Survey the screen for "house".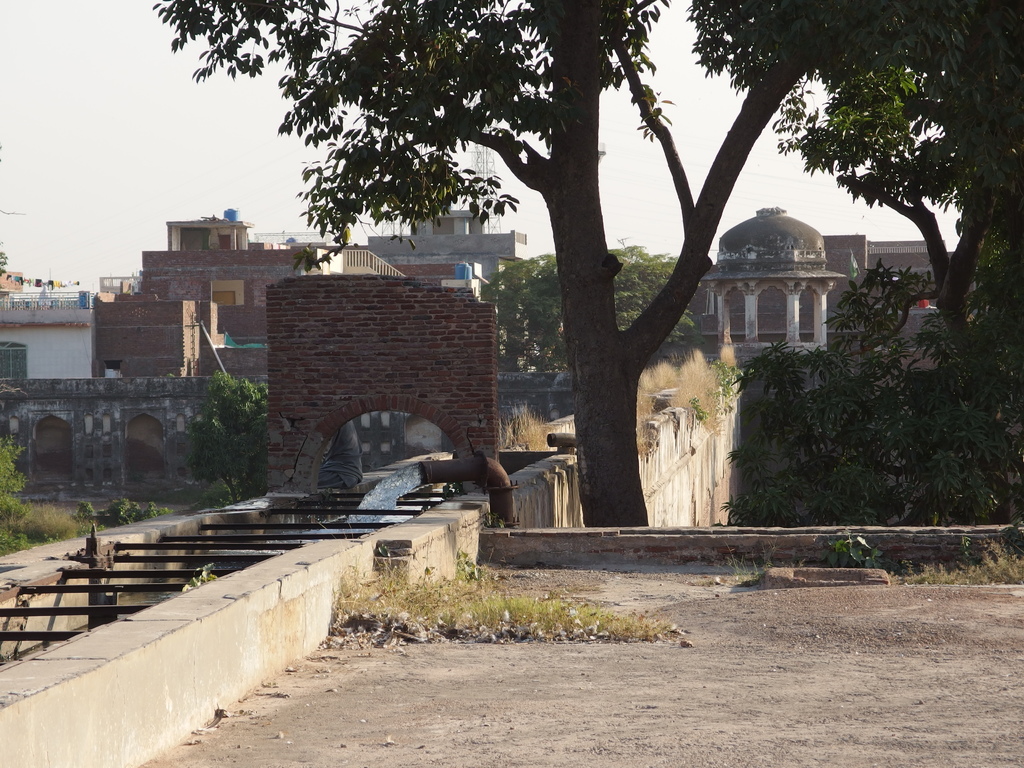
Survey found: 84/300/269/383.
